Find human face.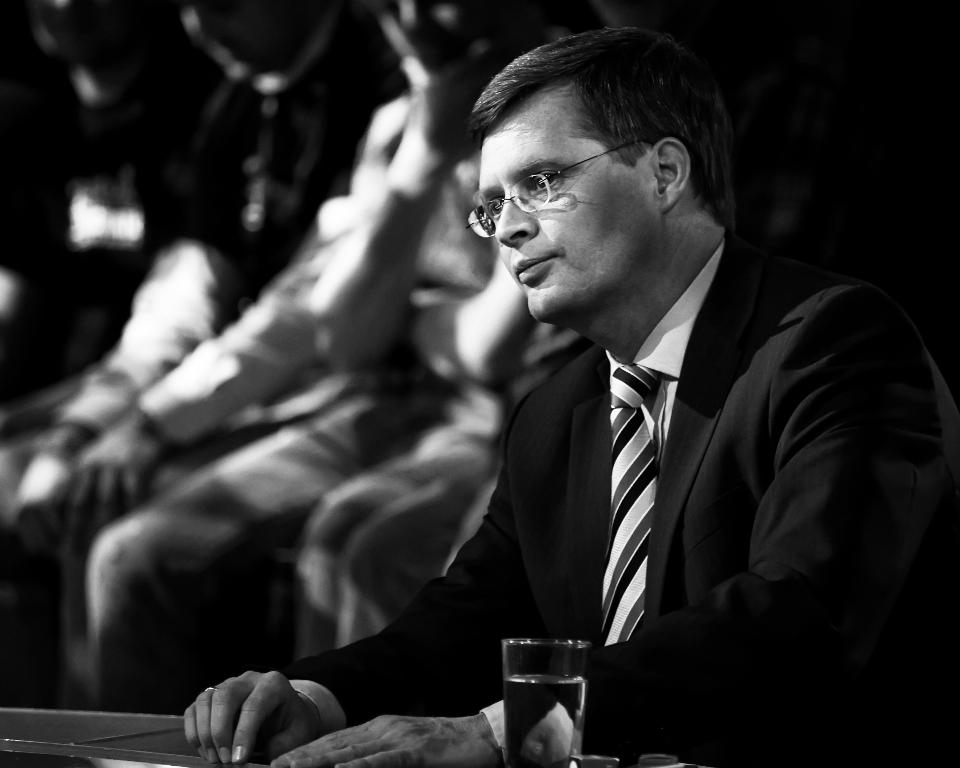
l=485, t=86, r=660, b=325.
